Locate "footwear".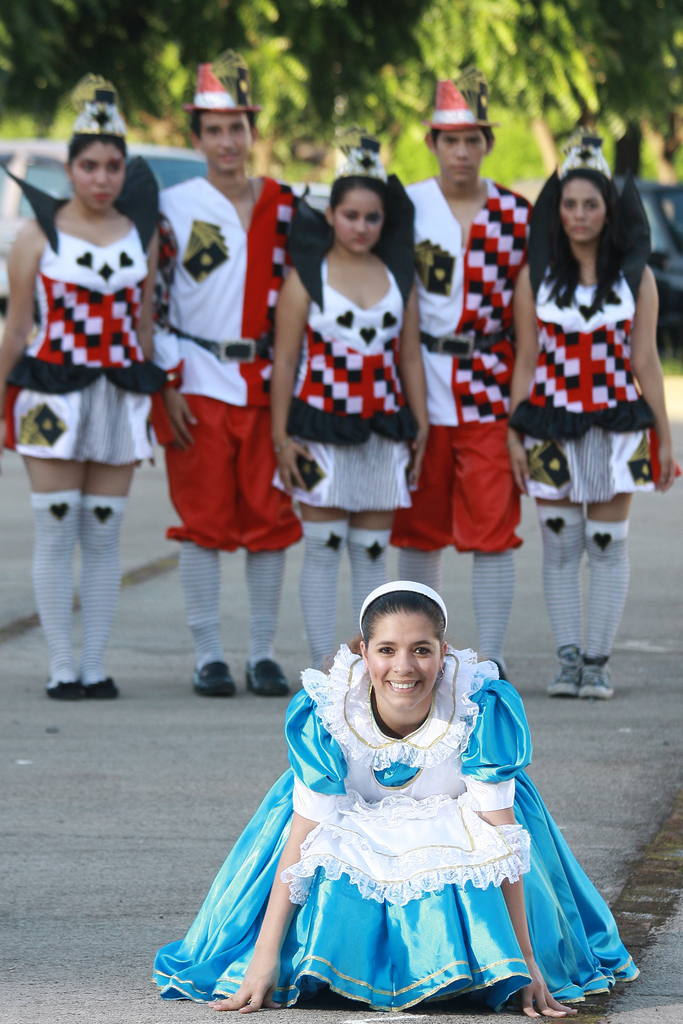
Bounding box: (548,648,581,699).
